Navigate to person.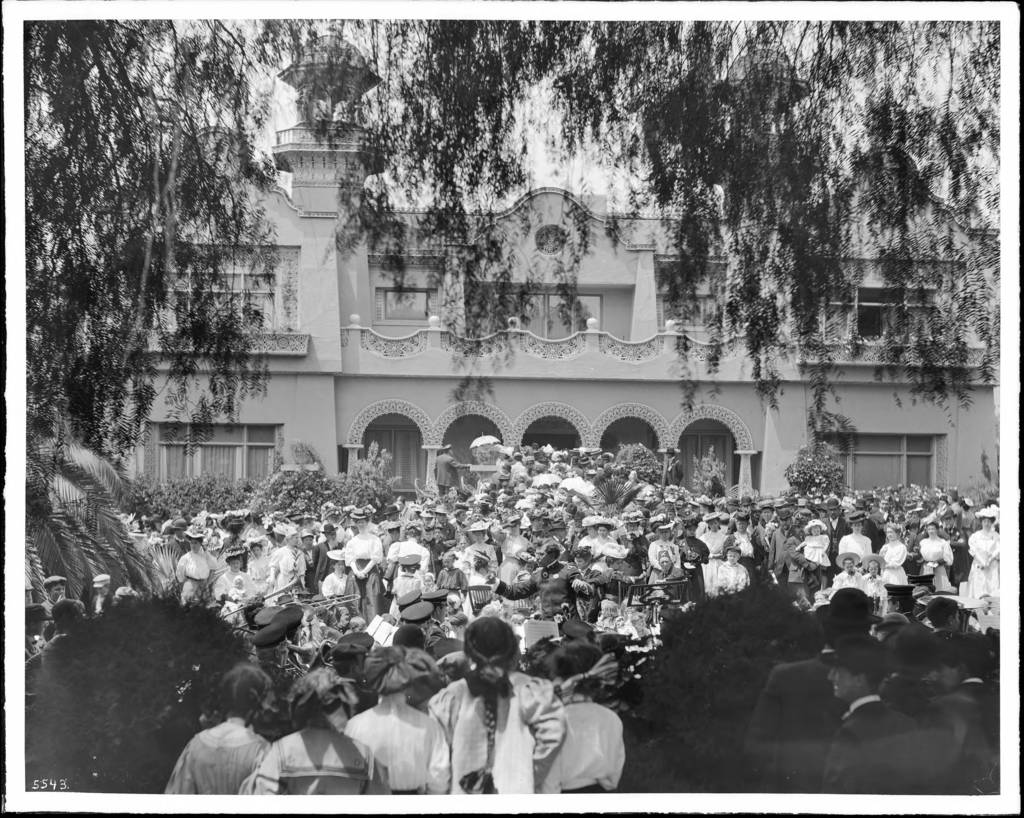
Navigation target: Rect(742, 624, 873, 790).
